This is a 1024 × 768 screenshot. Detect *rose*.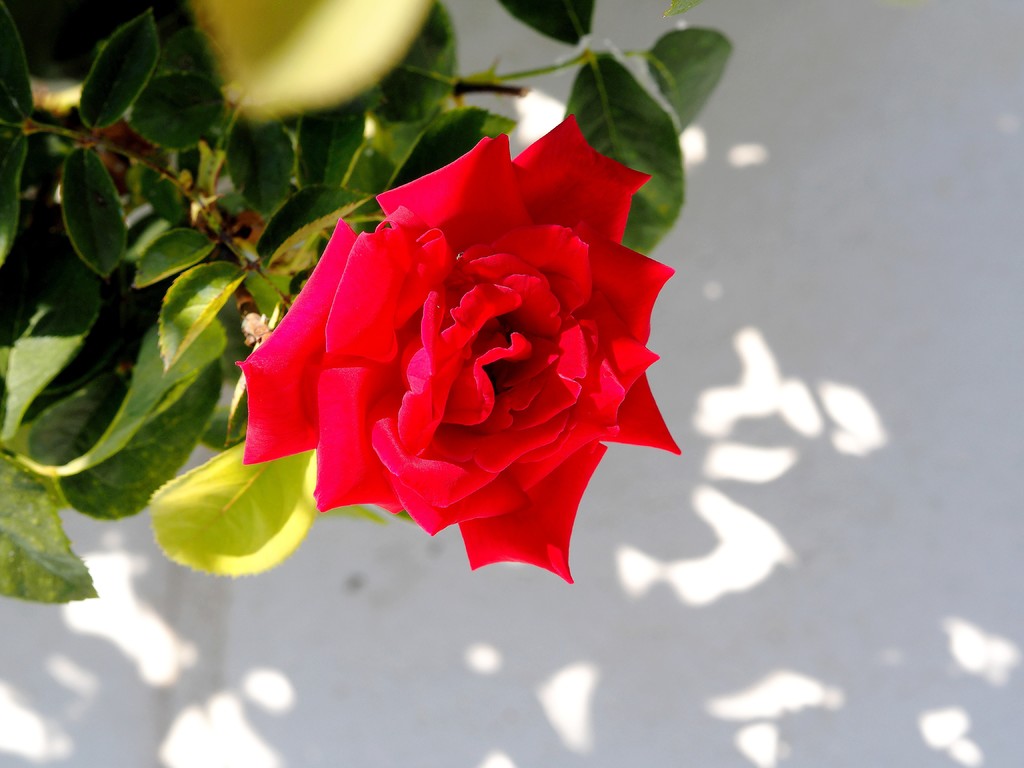
crop(229, 117, 684, 584).
